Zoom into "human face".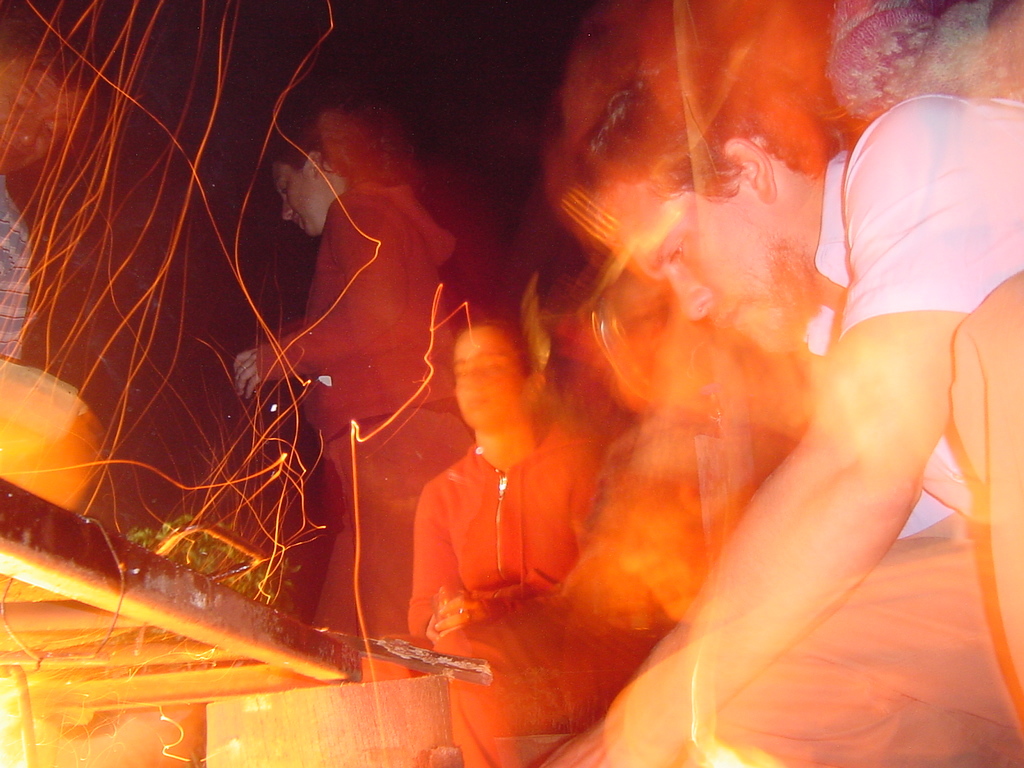
Zoom target: box=[455, 327, 529, 430].
